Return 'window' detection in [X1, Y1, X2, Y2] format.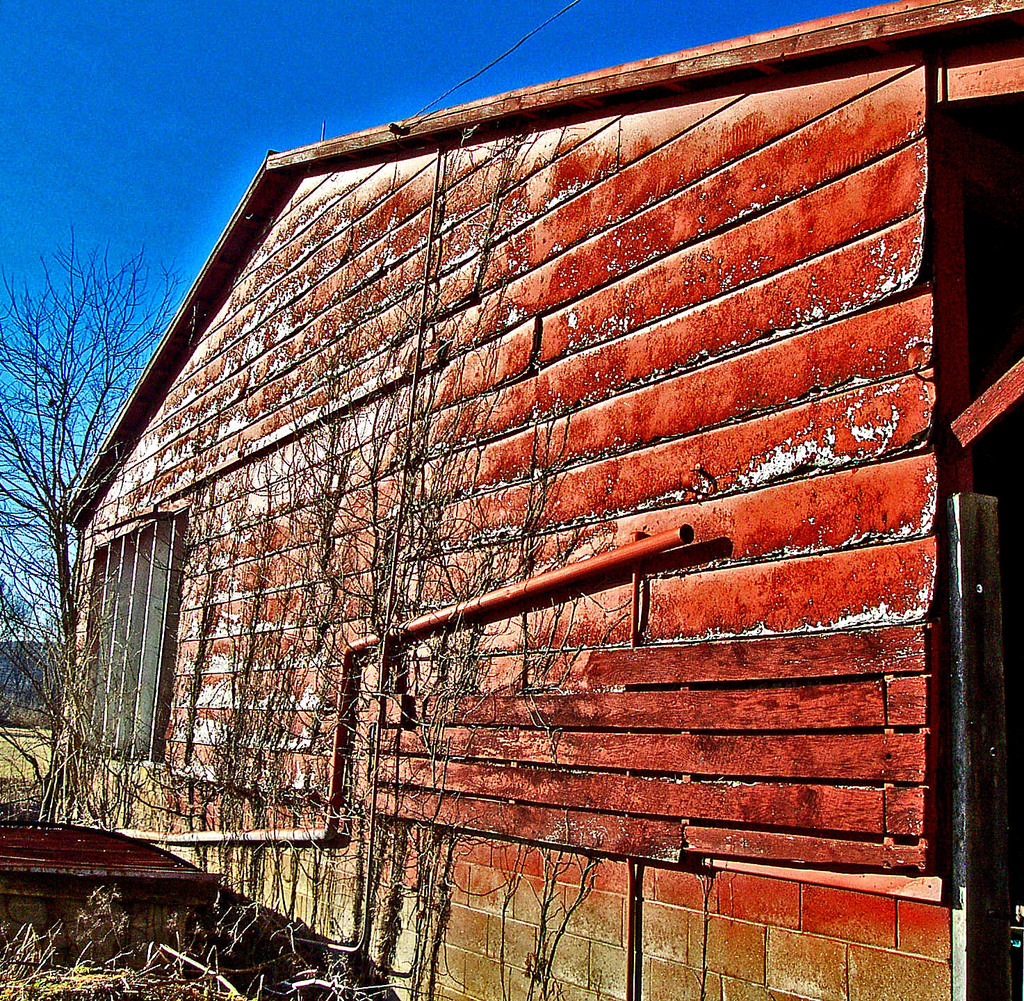
[49, 500, 190, 778].
